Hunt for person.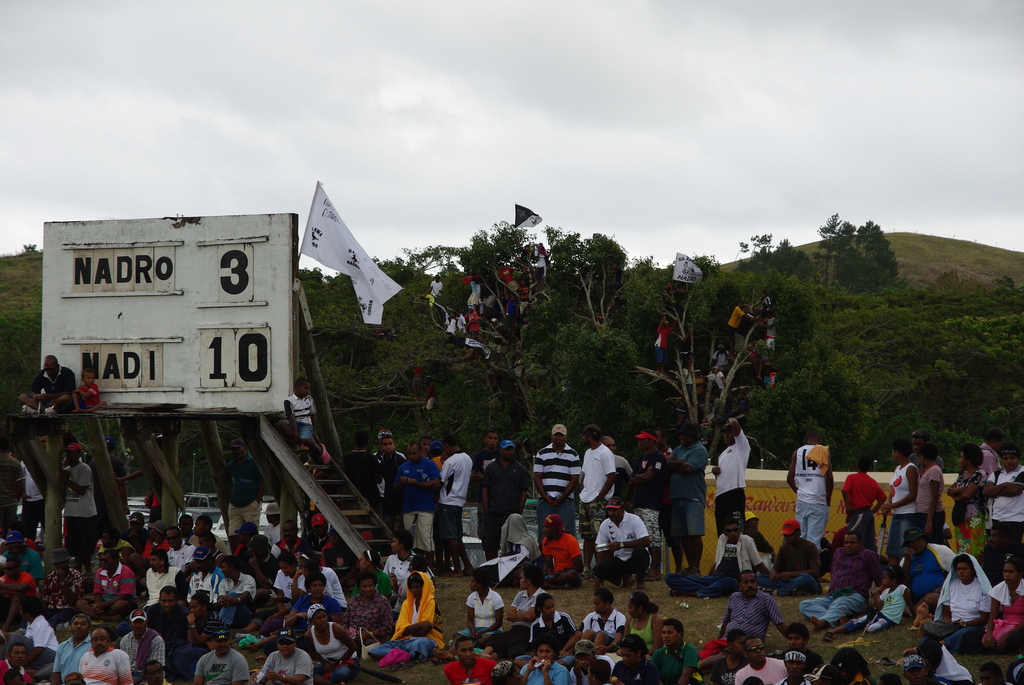
Hunted down at locate(91, 530, 141, 587).
